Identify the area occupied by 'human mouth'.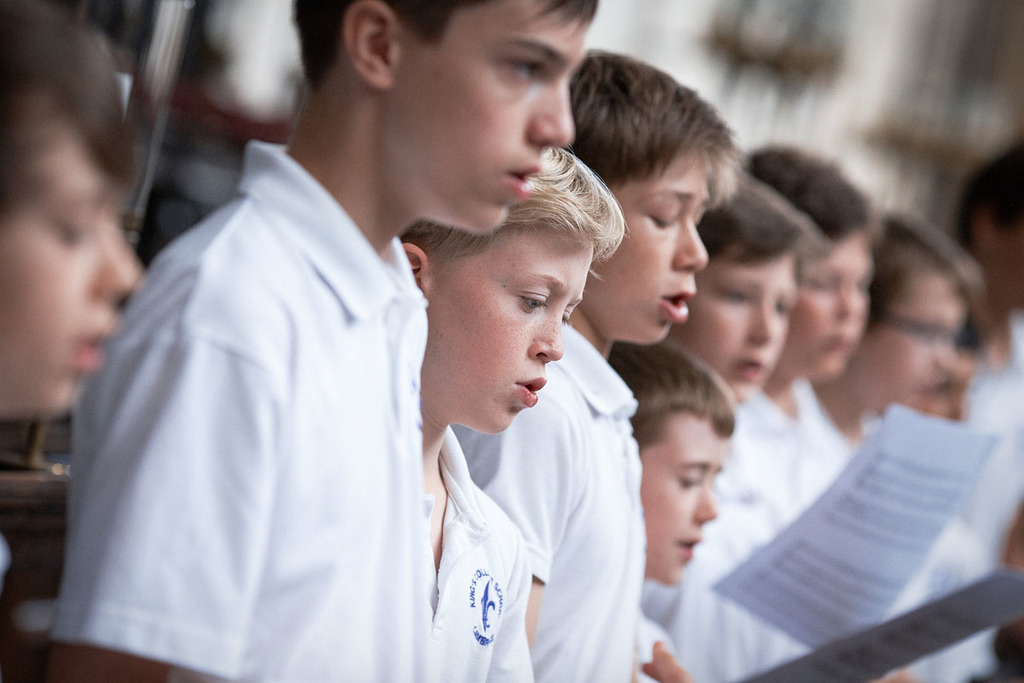
Area: box=[84, 318, 119, 368].
